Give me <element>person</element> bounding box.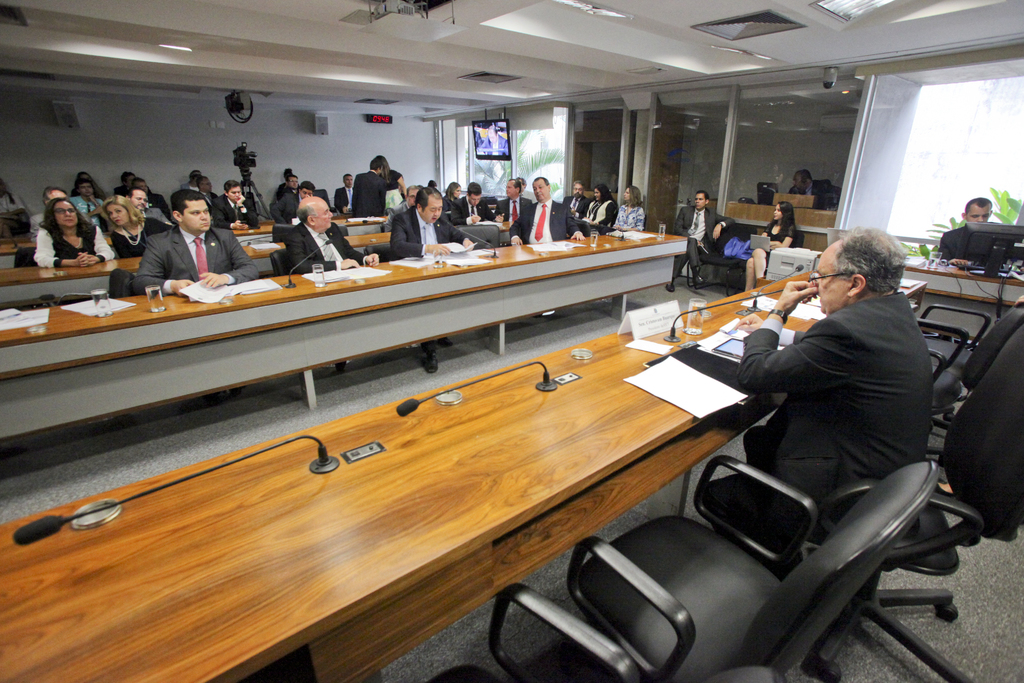
940:195:995:345.
